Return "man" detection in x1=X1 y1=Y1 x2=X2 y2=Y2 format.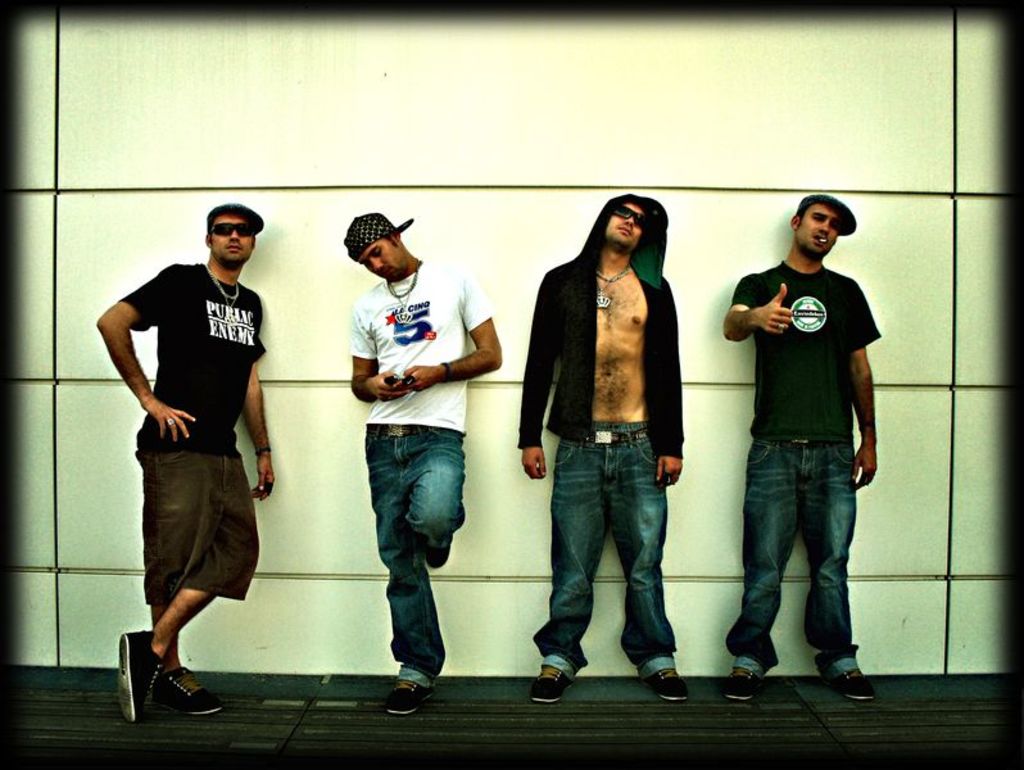
x1=722 y1=194 x2=882 y2=699.
